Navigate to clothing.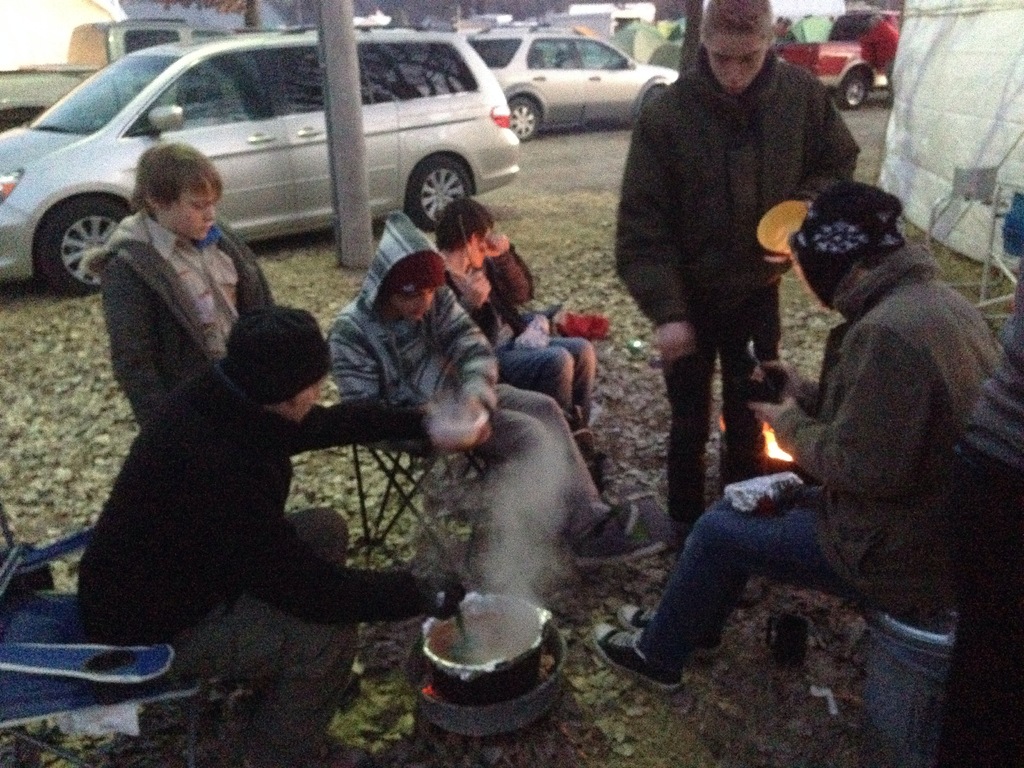
Navigation target: 316/211/607/547.
